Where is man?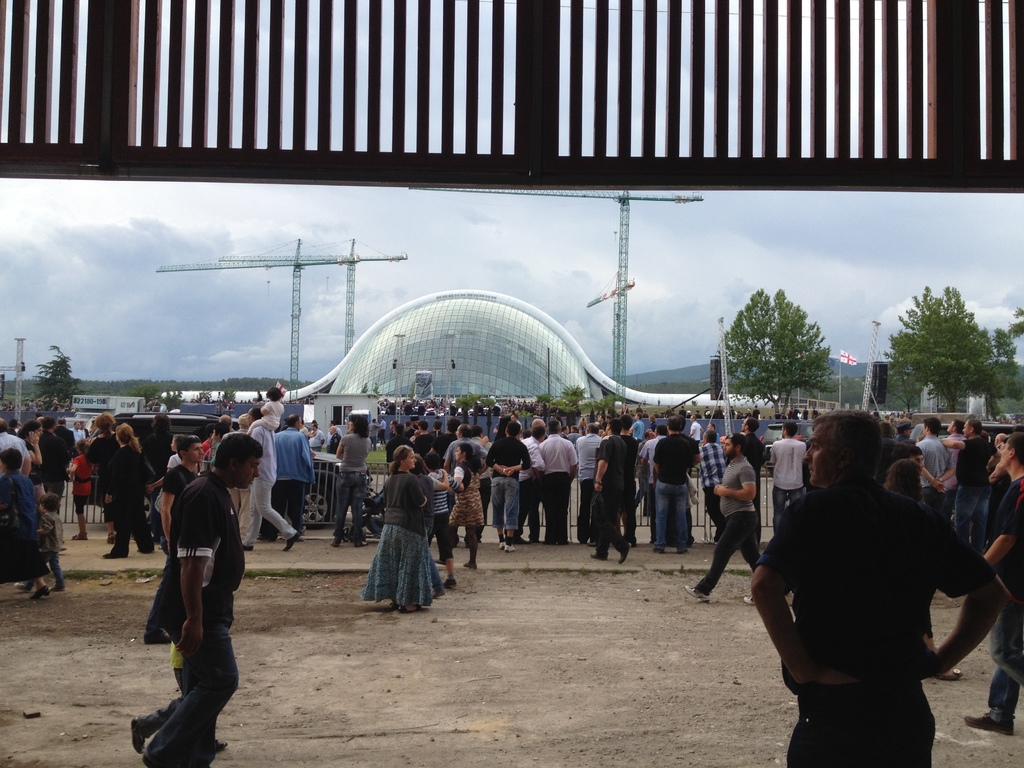
(137,433,262,767).
